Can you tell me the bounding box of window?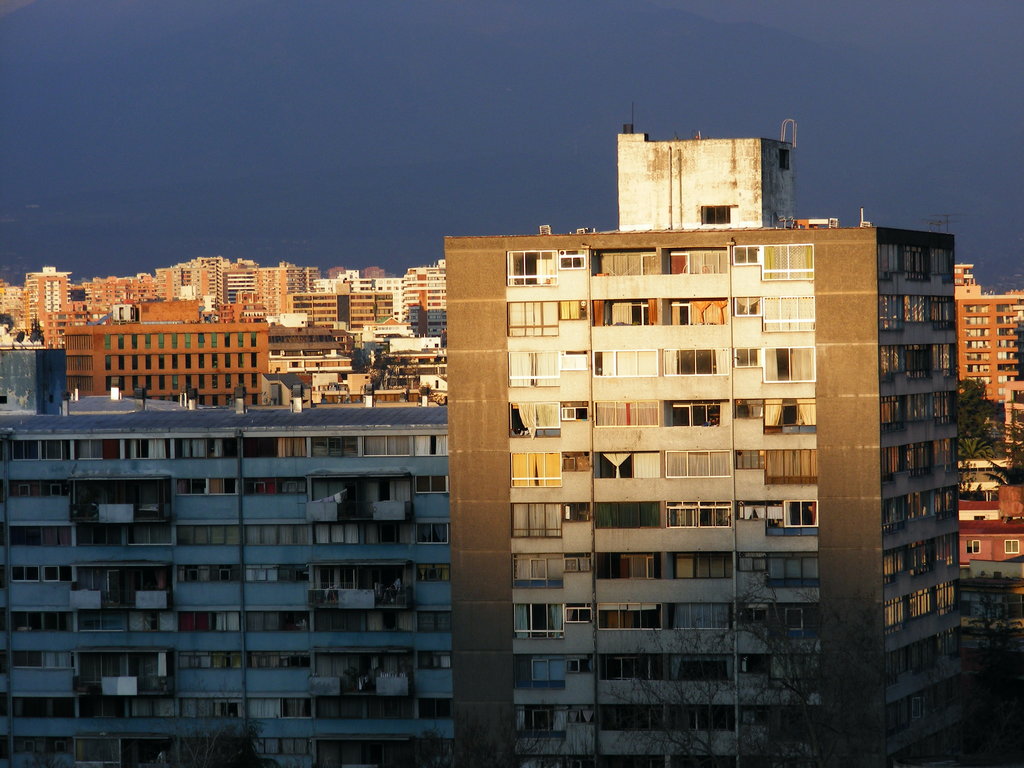
select_region(0, 440, 235, 468).
